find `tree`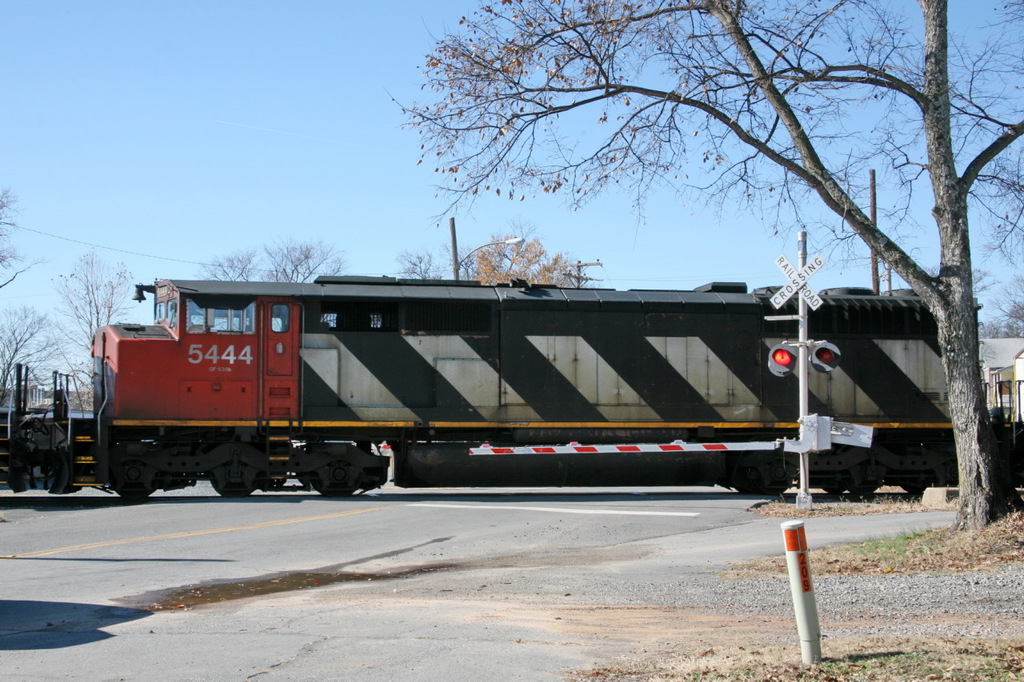
(left=0, top=183, right=46, bottom=283)
